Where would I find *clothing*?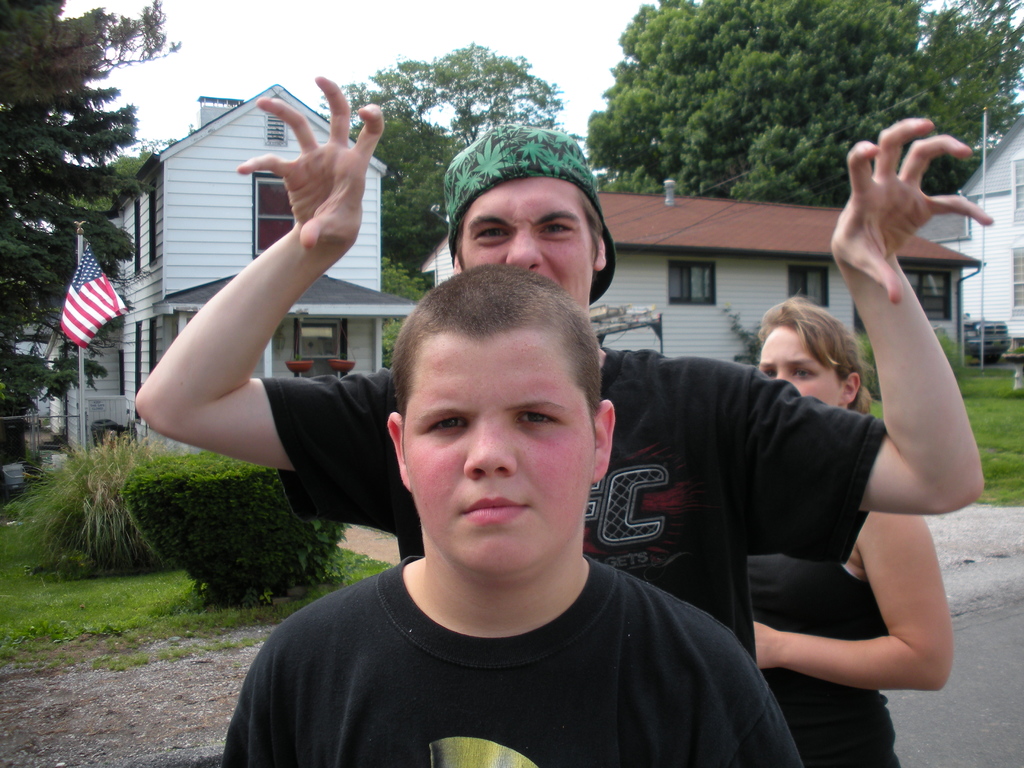
At (260,361,887,668).
